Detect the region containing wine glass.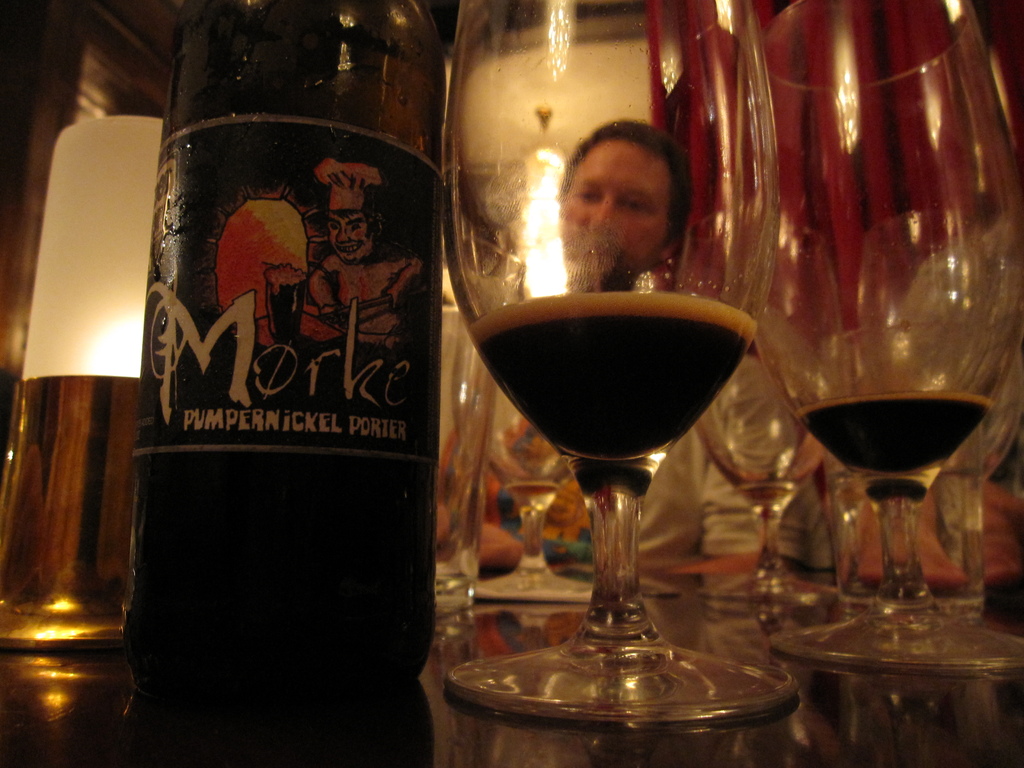
box=[691, 209, 847, 599].
